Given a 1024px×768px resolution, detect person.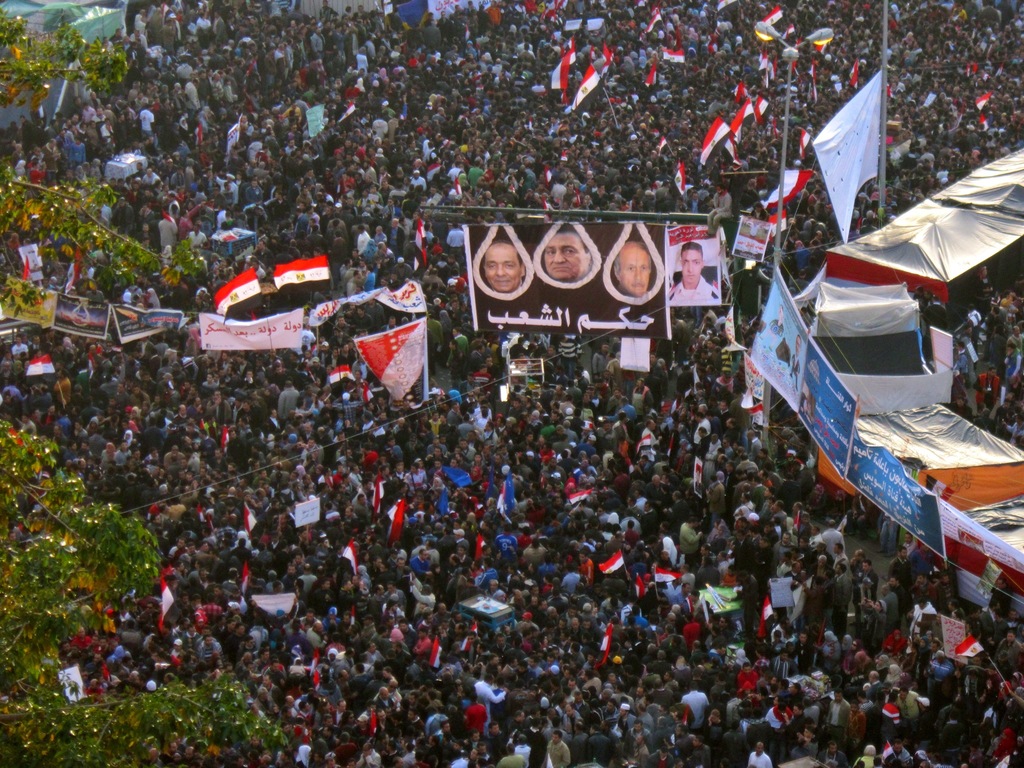
[0,0,1023,767].
